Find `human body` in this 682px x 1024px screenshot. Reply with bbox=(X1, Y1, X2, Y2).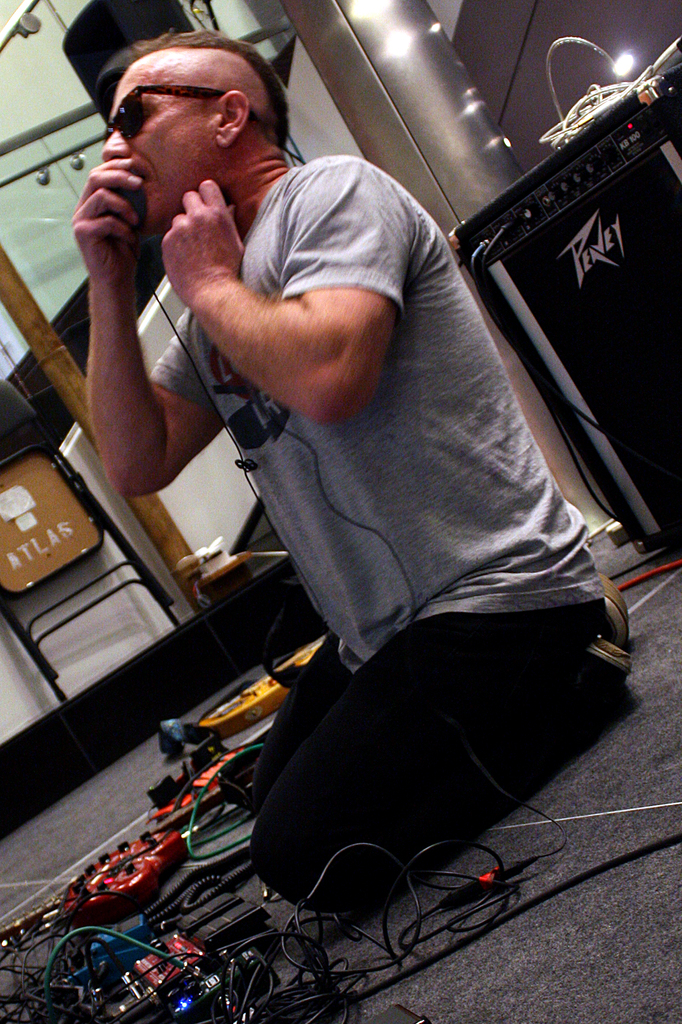
bbox=(57, 27, 612, 980).
